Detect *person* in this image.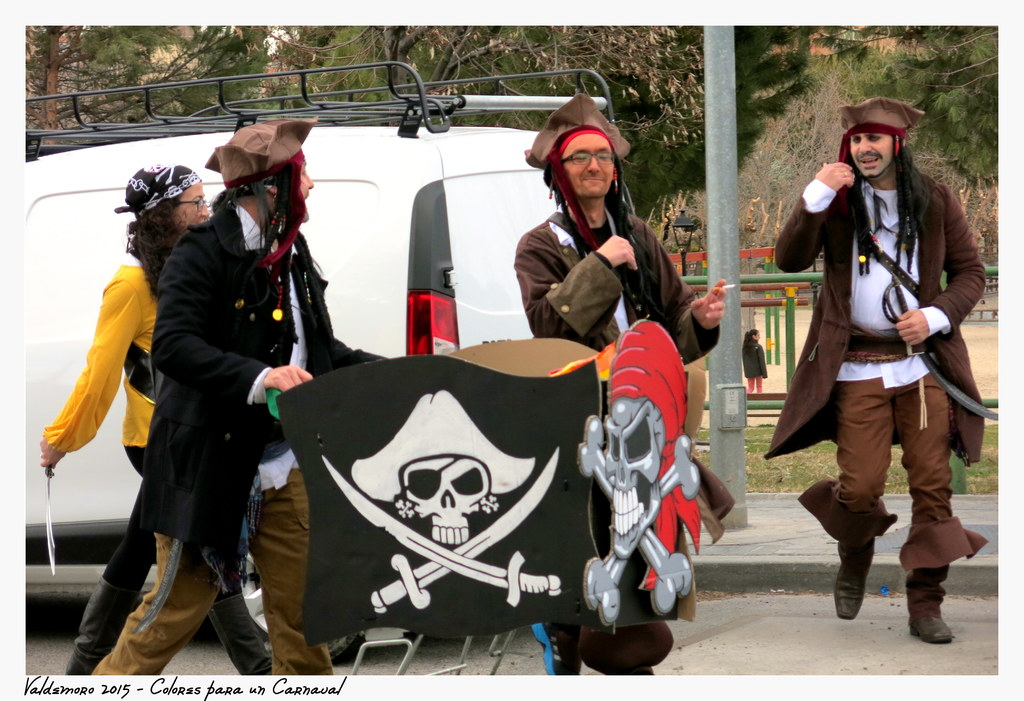
Detection: (88,117,390,677).
